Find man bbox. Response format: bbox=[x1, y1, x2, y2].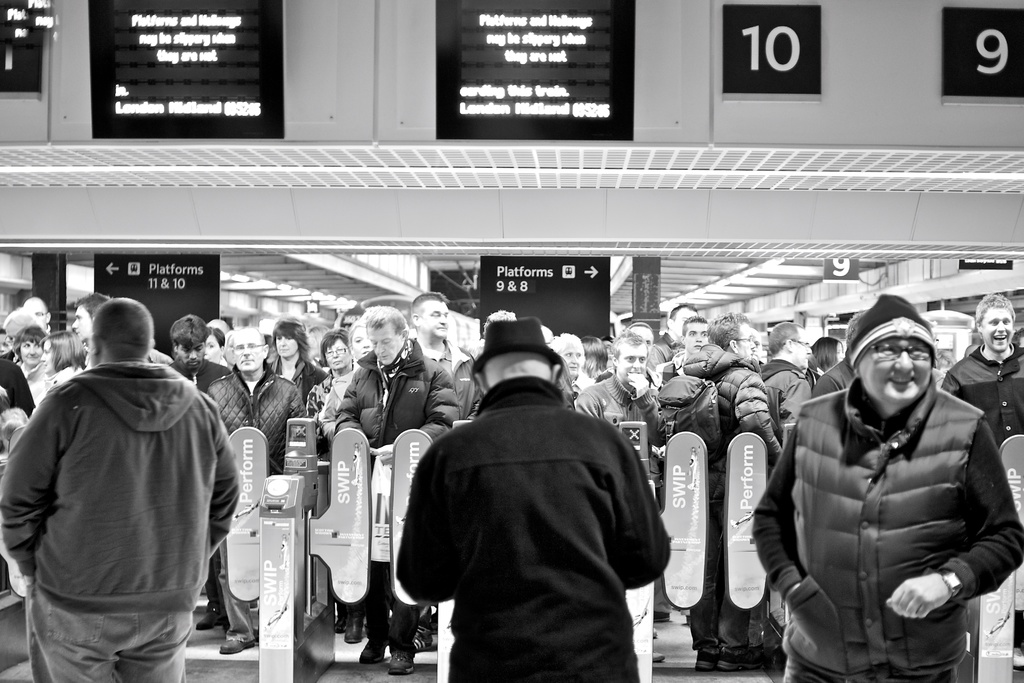
bbox=[205, 318, 232, 336].
